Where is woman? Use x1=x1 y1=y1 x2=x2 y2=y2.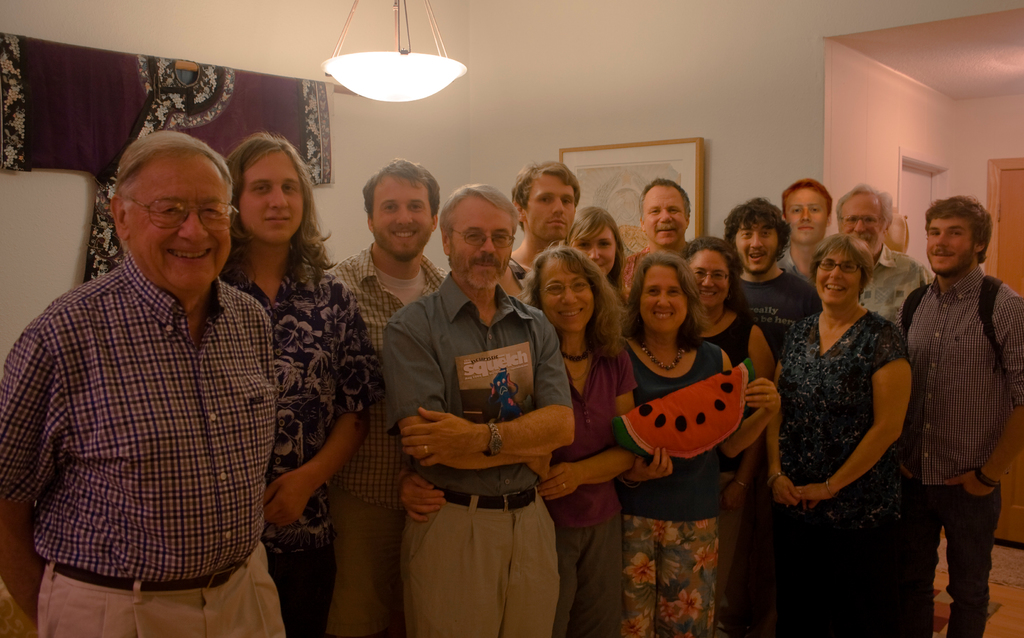
x1=764 y1=233 x2=908 y2=637.
